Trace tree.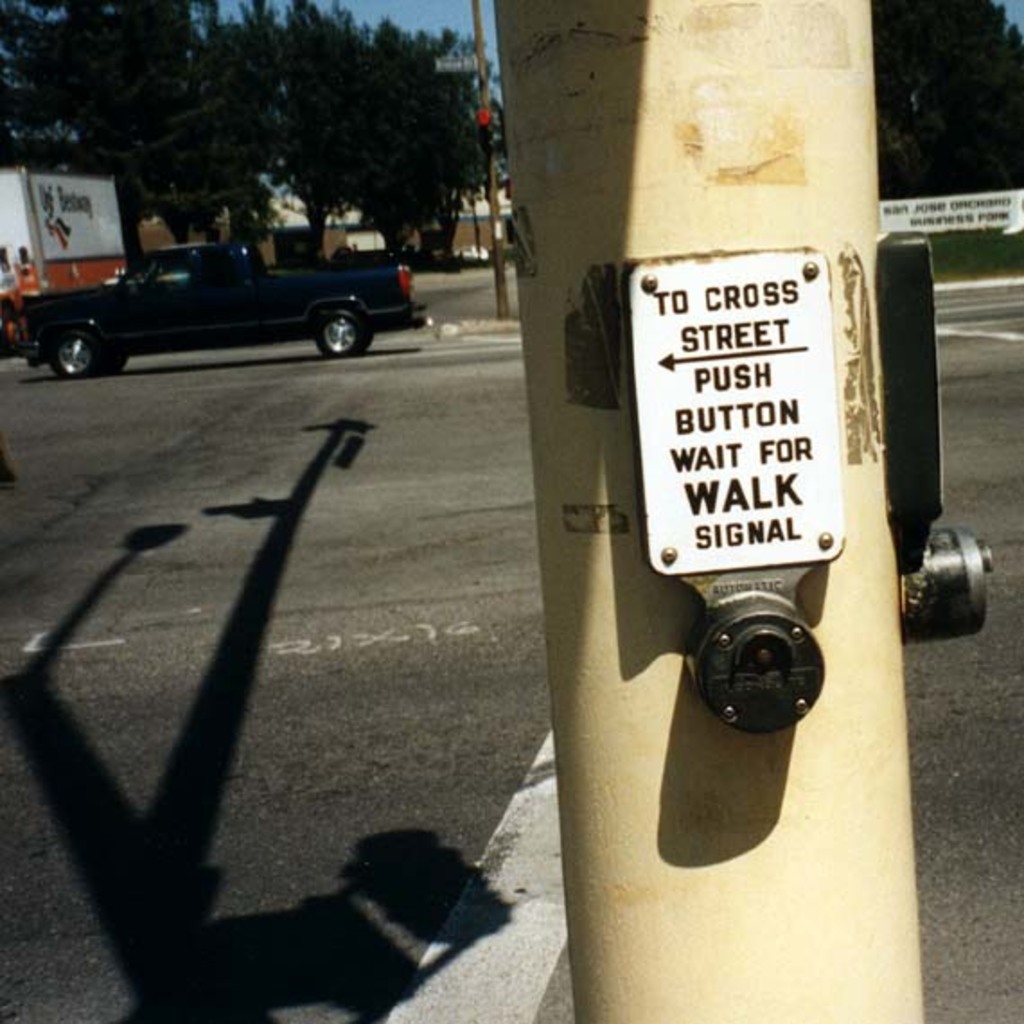
Traced to <region>852, 0, 1022, 192</region>.
